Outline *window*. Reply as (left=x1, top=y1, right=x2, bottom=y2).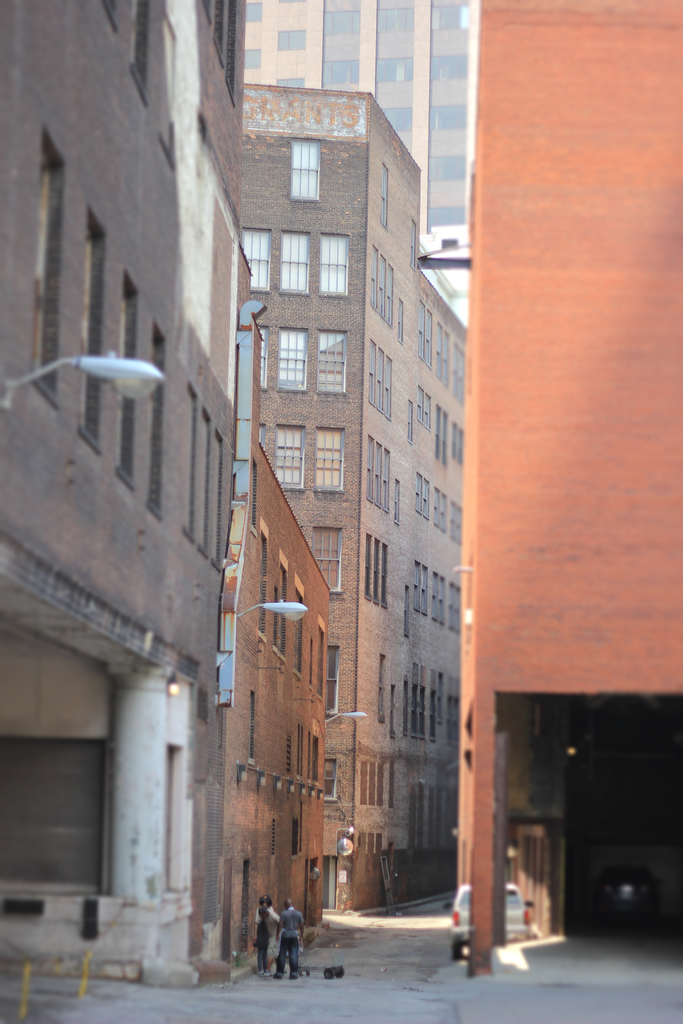
(left=276, top=324, right=308, bottom=385).
